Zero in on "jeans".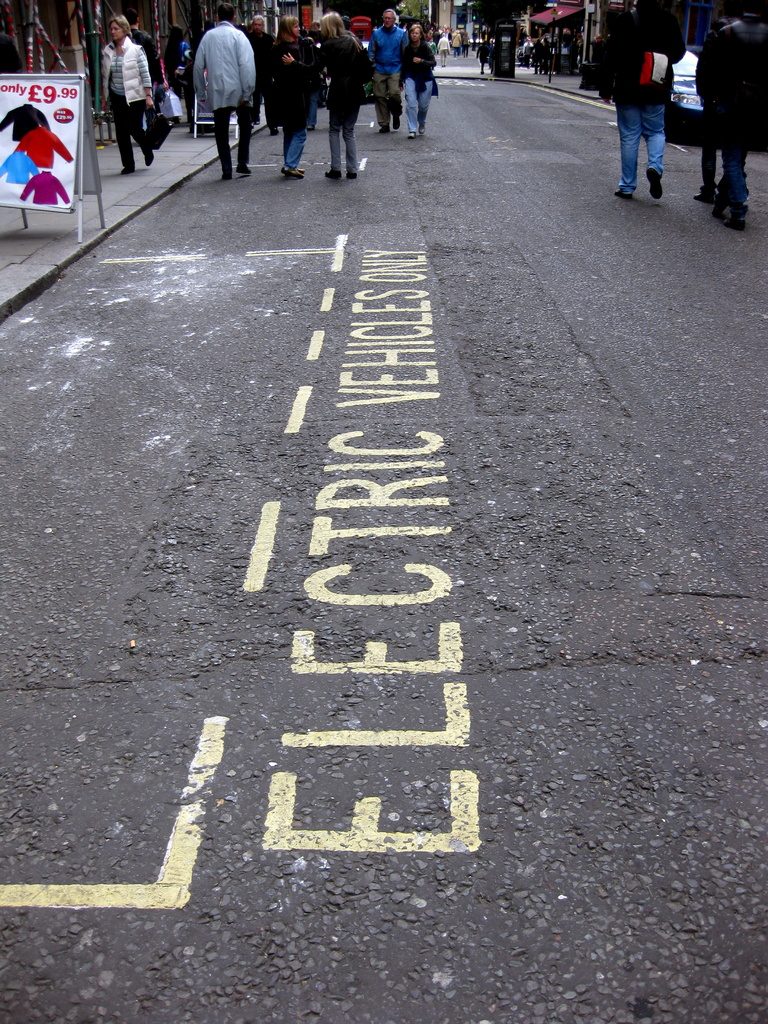
Zeroed in: detection(330, 114, 360, 173).
